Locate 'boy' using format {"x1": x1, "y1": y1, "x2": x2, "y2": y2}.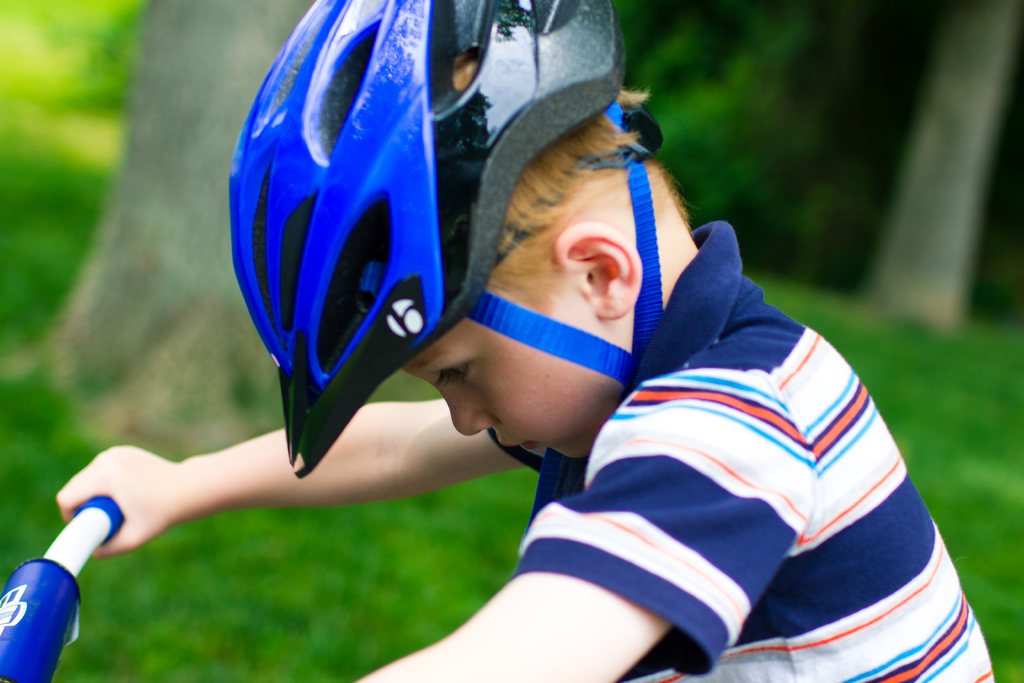
{"x1": 56, "y1": 0, "x2": 996, "y2": 682}.
